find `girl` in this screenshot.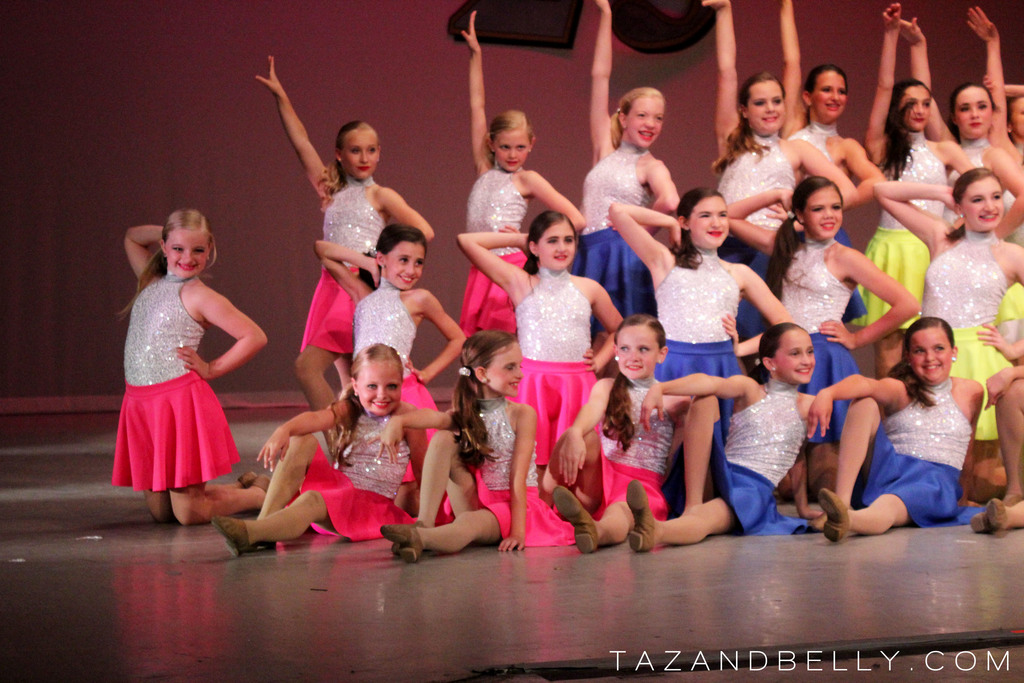
The bounding box for `girl` is 623, 321, 885, 553.
